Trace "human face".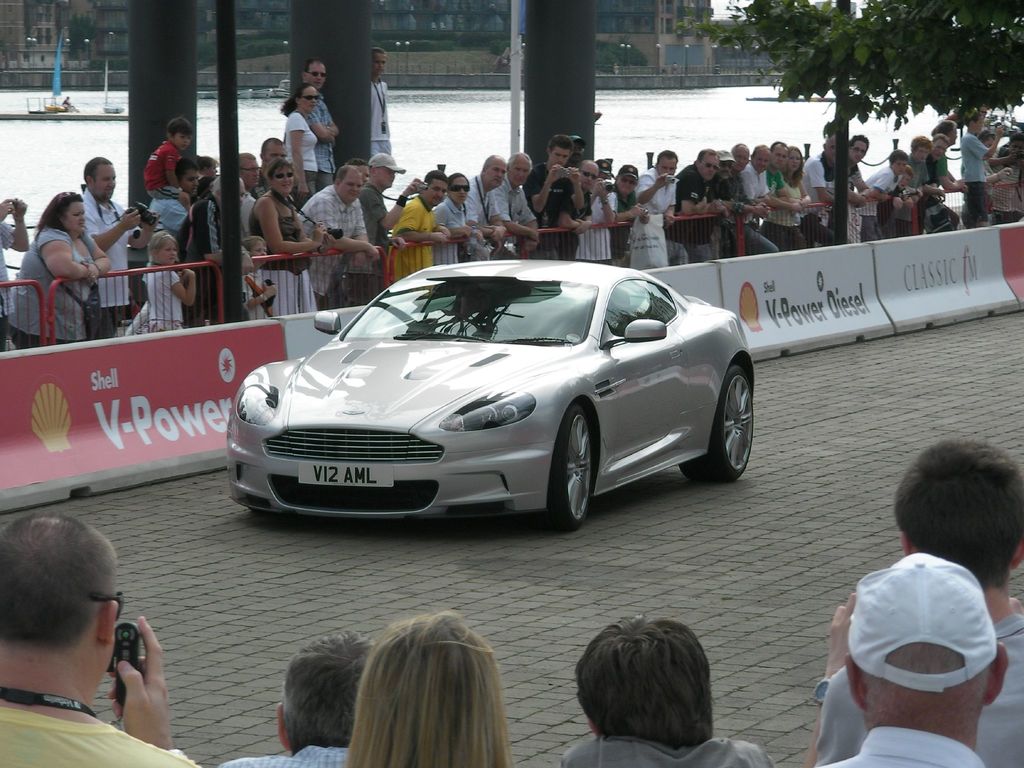
Traced to 792 154 803 172.
